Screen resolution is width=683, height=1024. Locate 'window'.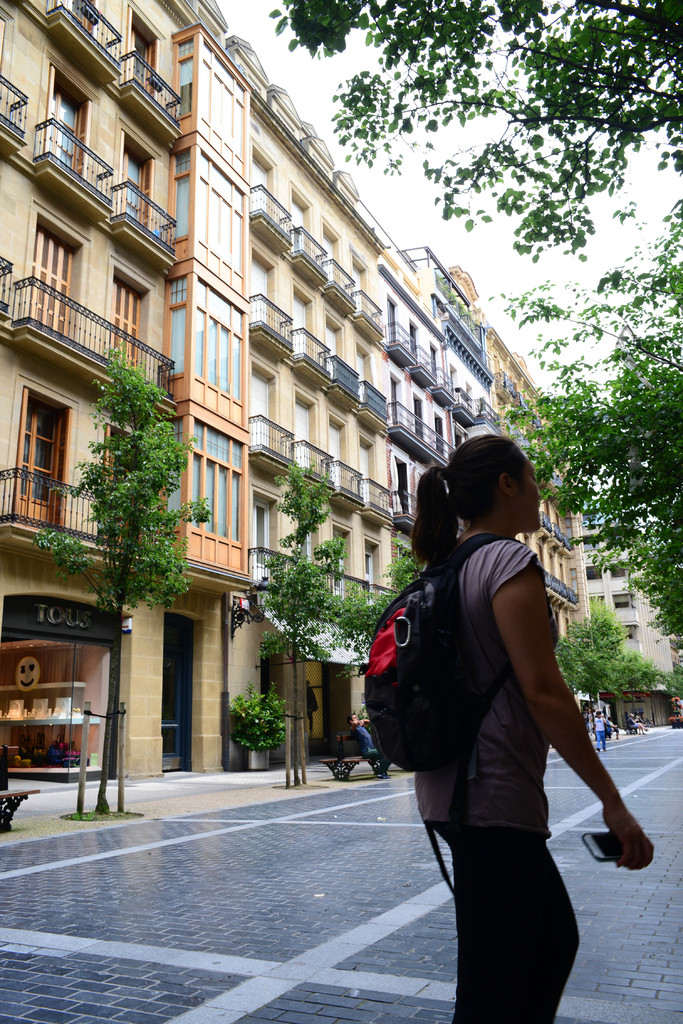
<box>103,278,145,350</box>.
